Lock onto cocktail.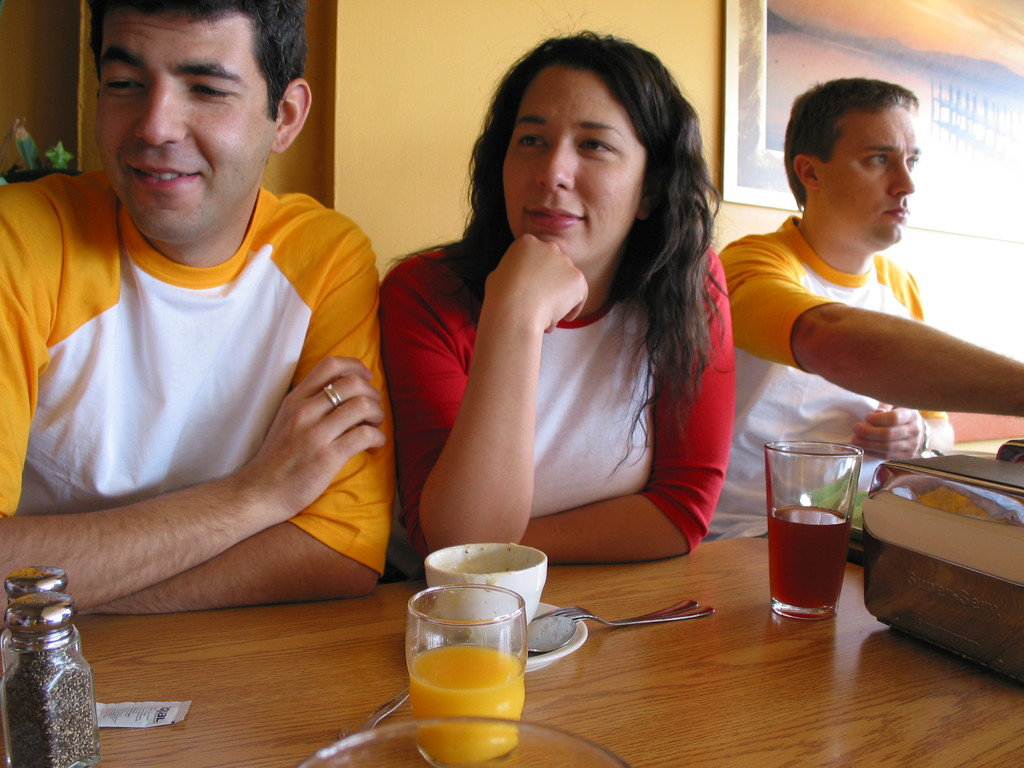
Locked: bbox=[402, 577, 527, 767].
